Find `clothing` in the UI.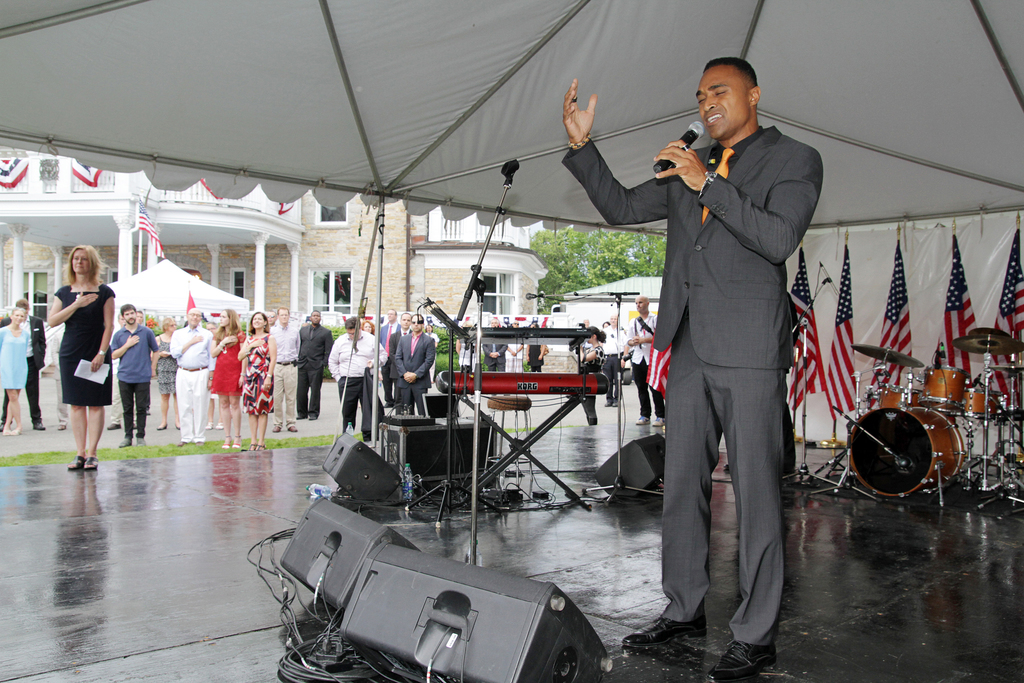
UI element at (40, 315, 70, 423).
